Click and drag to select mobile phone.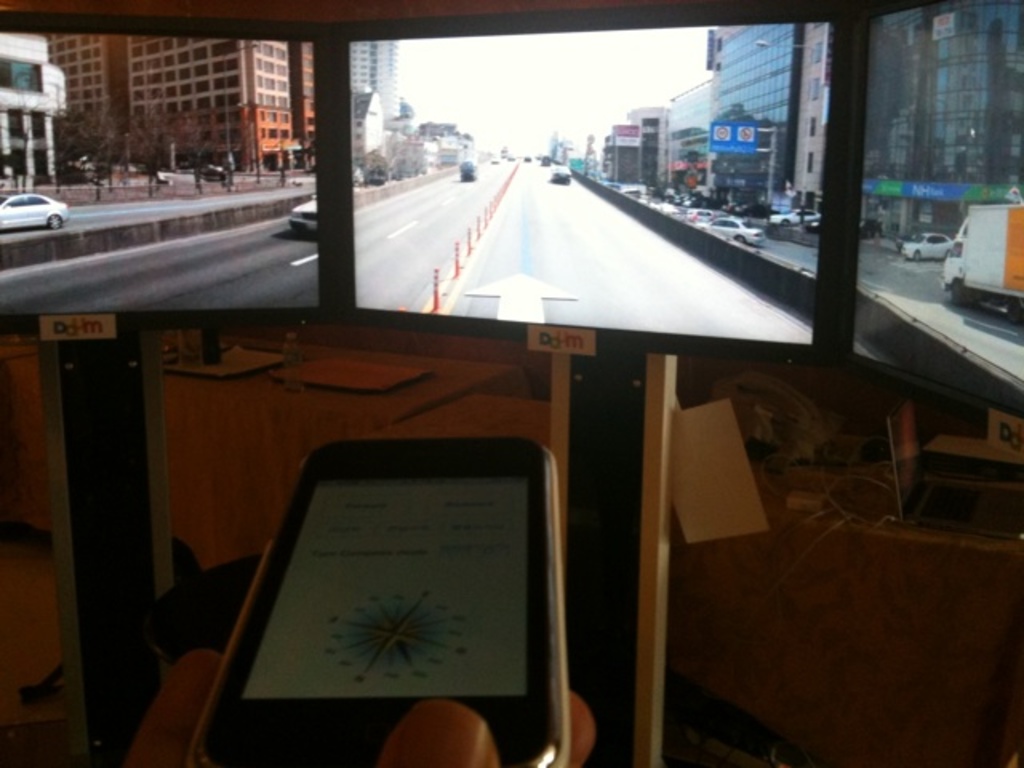
Selection: <bbox>181, 440, 570, 766</bbox>.
